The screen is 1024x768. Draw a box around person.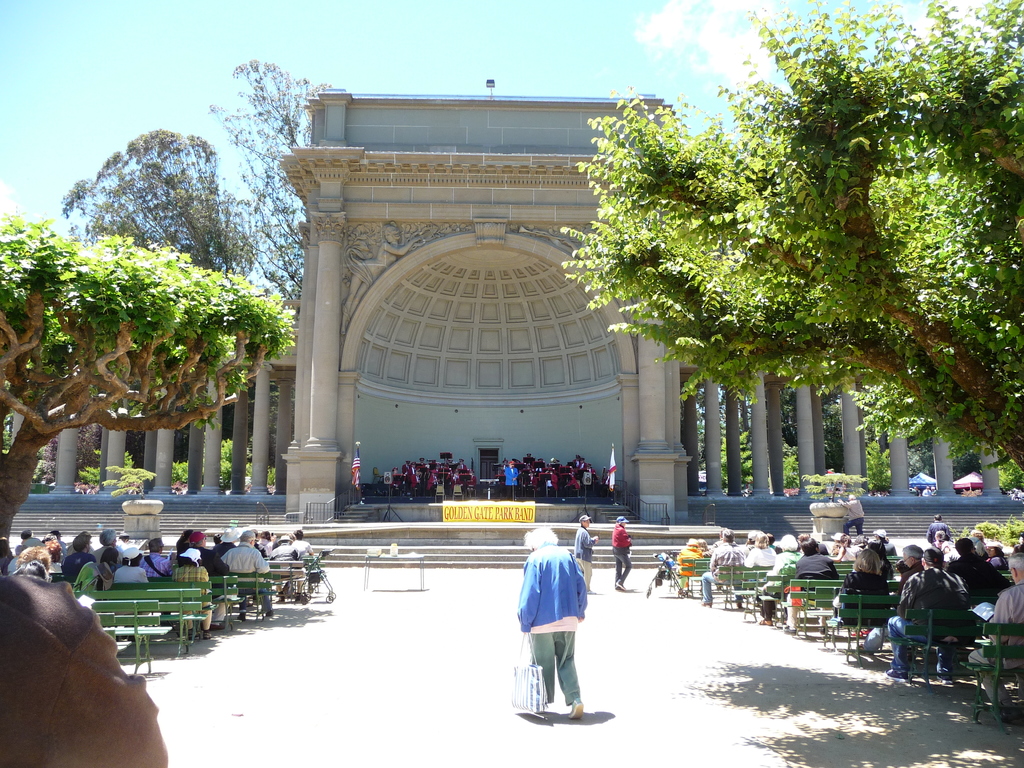
box(17, 543, 54, 584).
